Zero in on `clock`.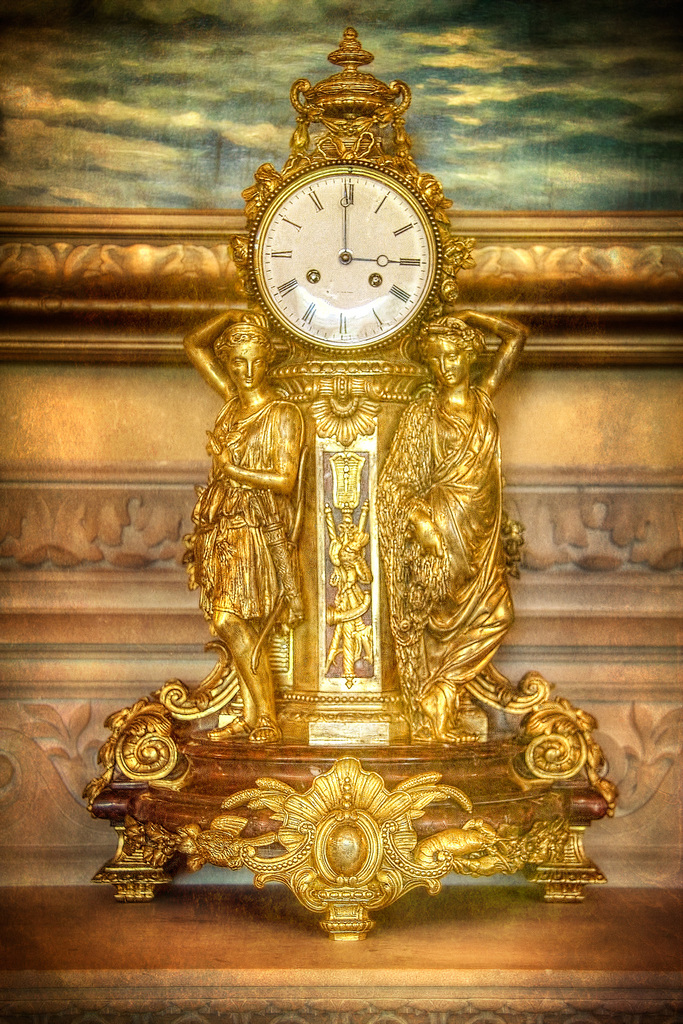
Zeroed in: 259/137/445/353.
